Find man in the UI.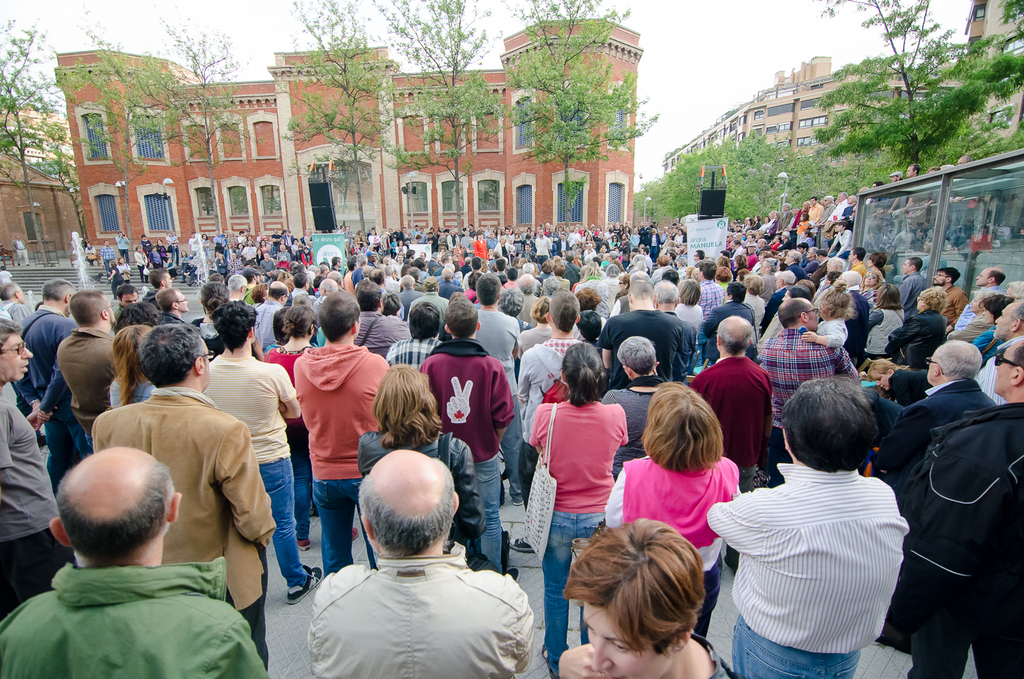
UI element at x1=768, y1=271, x2=799, y2=313.
